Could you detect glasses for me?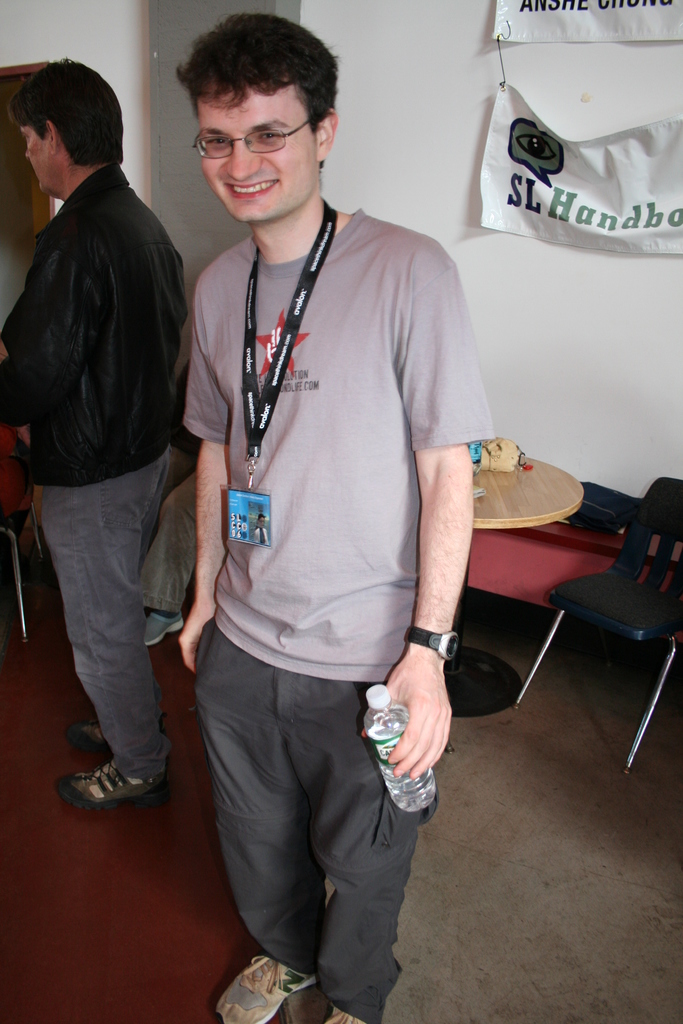
Detection result: x1=188 y1=111 x2=321 y2=160.
